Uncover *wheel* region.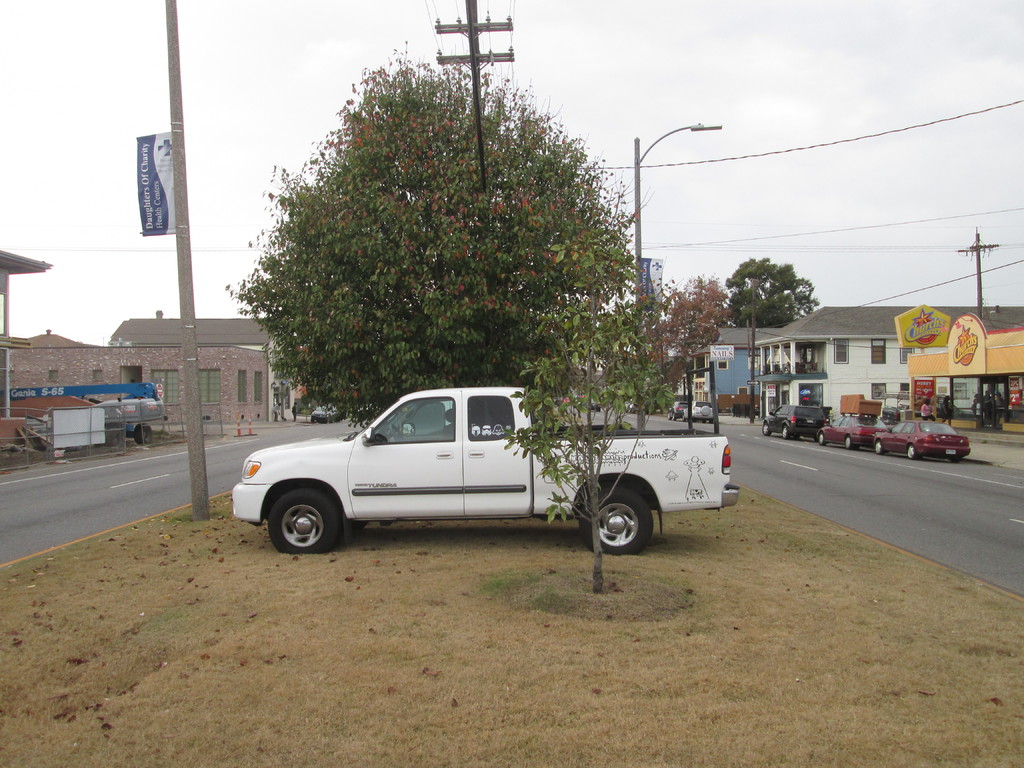
Uncovered: select_region(816, 433, 825, 447).
